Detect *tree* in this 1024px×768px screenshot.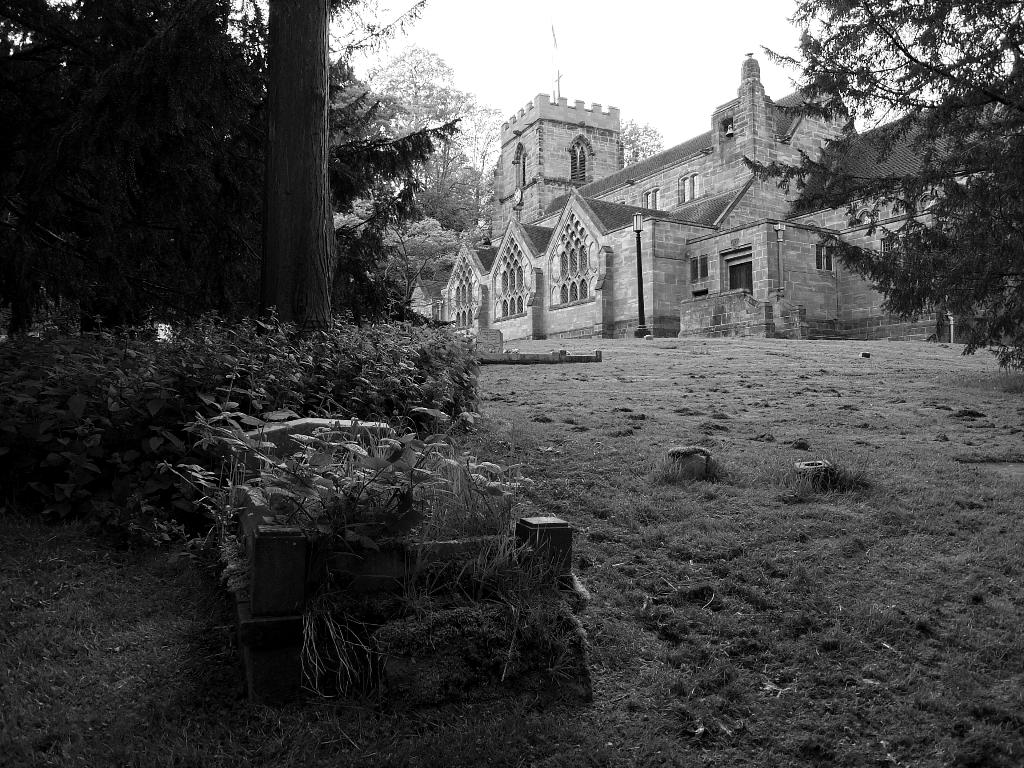
Detection: crop(264, 0, 340, 332).
